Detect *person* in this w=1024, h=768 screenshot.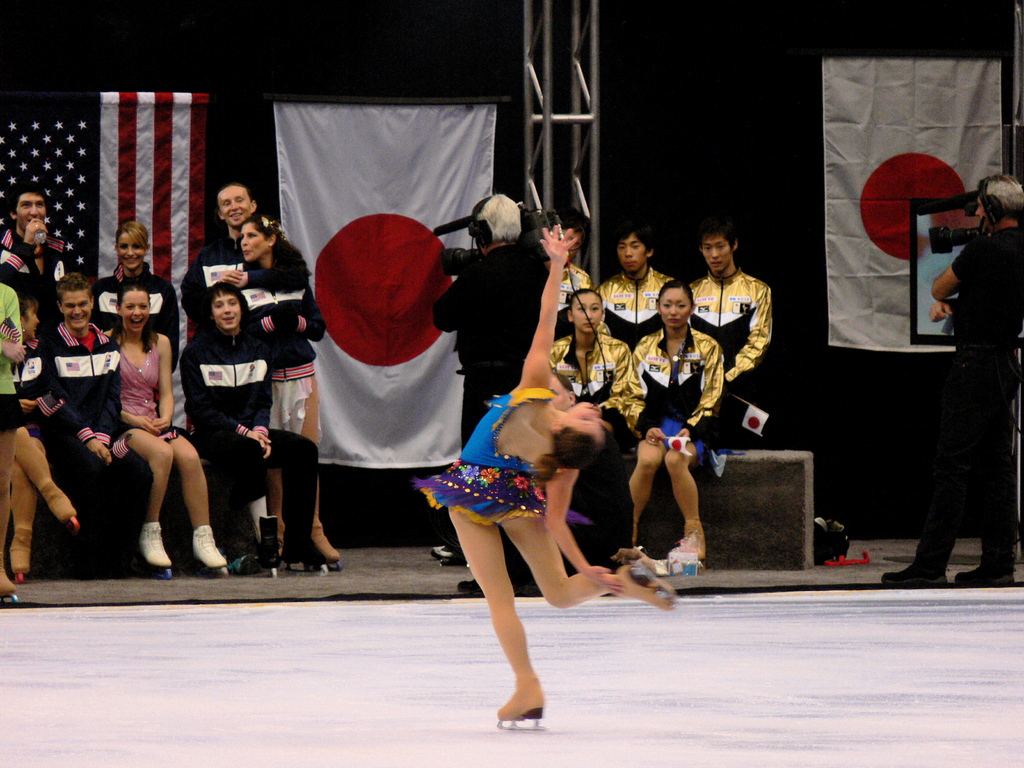
Detection: (x1=629, y1=283, x2=726, y2=572).
